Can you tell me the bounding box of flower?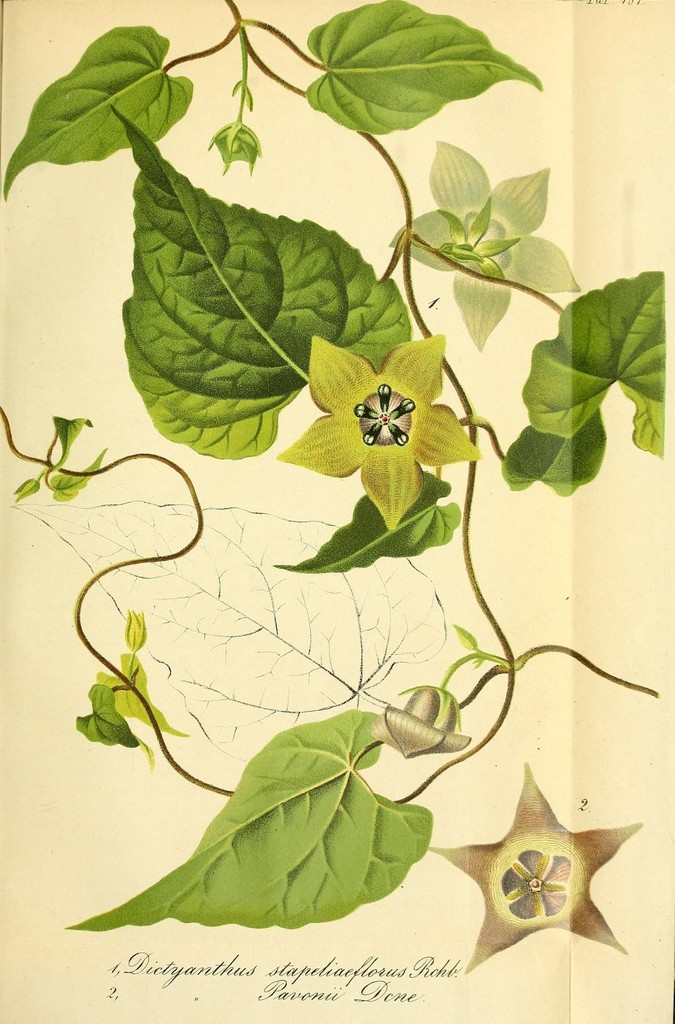
l=425, t=764, r=645, b=980.
